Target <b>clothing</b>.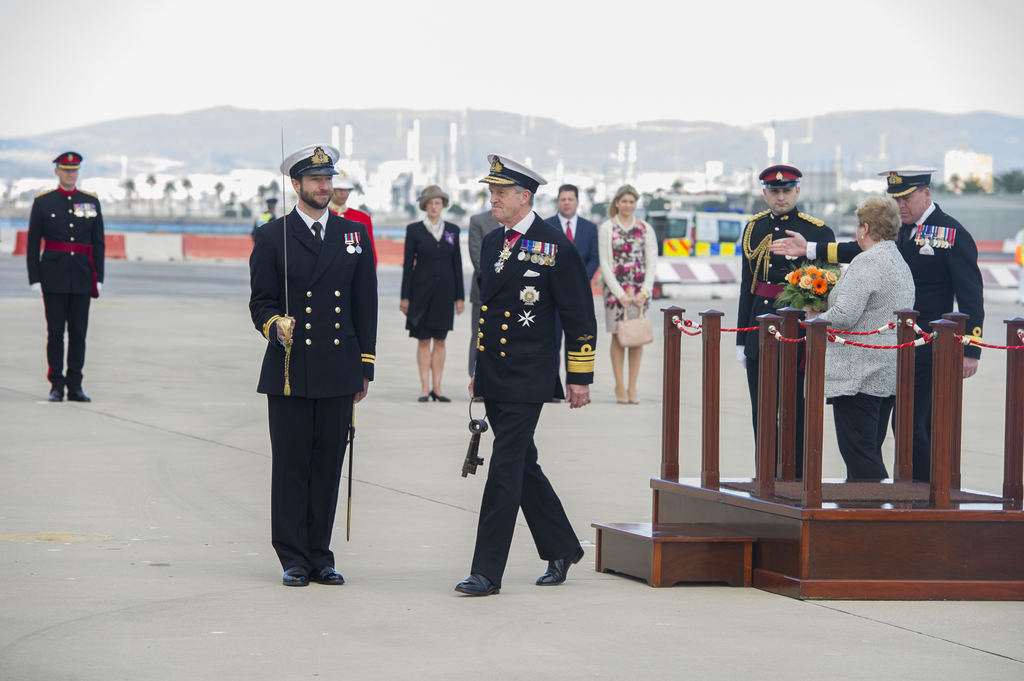
Target region: <region>251, 207, 374, 568</region>.
